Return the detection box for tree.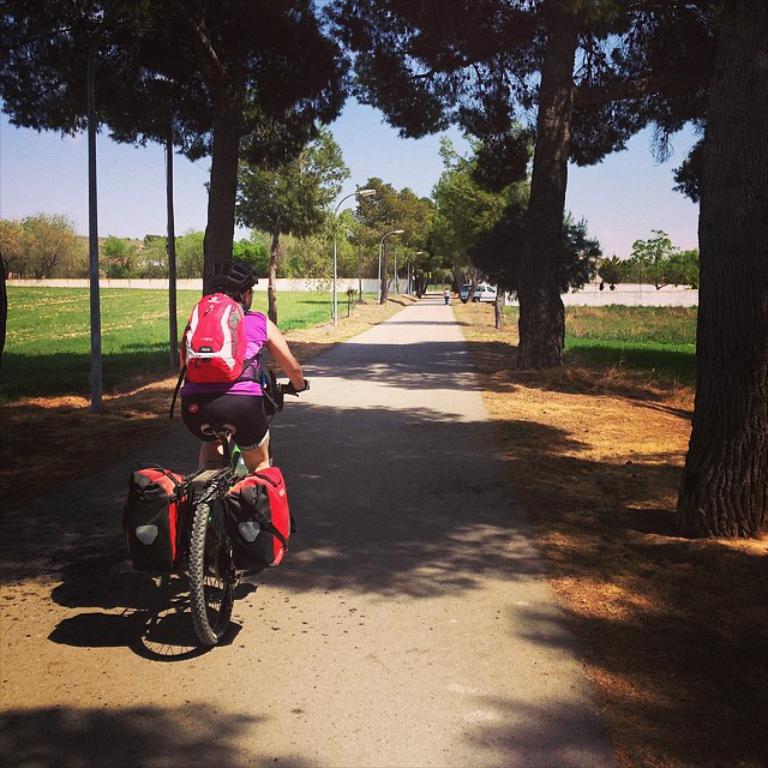
bbox(631, 226, 672, 289).
